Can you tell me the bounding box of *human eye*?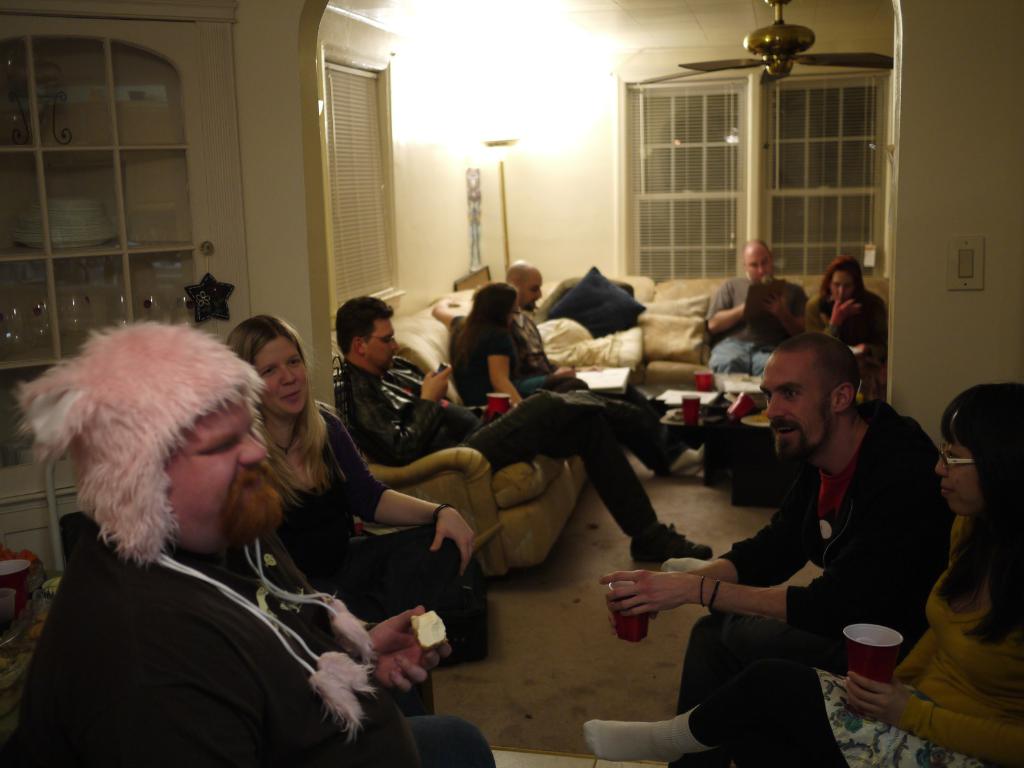
(left=205, top=442, right=232, bottom=454).
